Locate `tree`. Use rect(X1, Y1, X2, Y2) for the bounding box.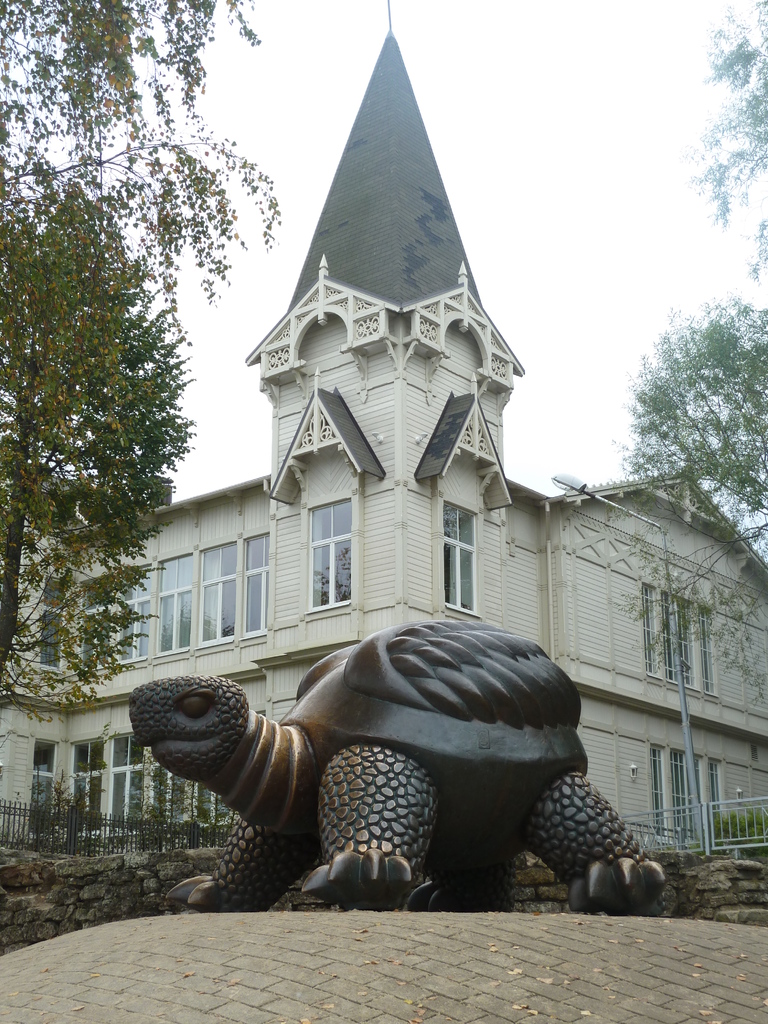
rect(619, 271, 756, 557).
